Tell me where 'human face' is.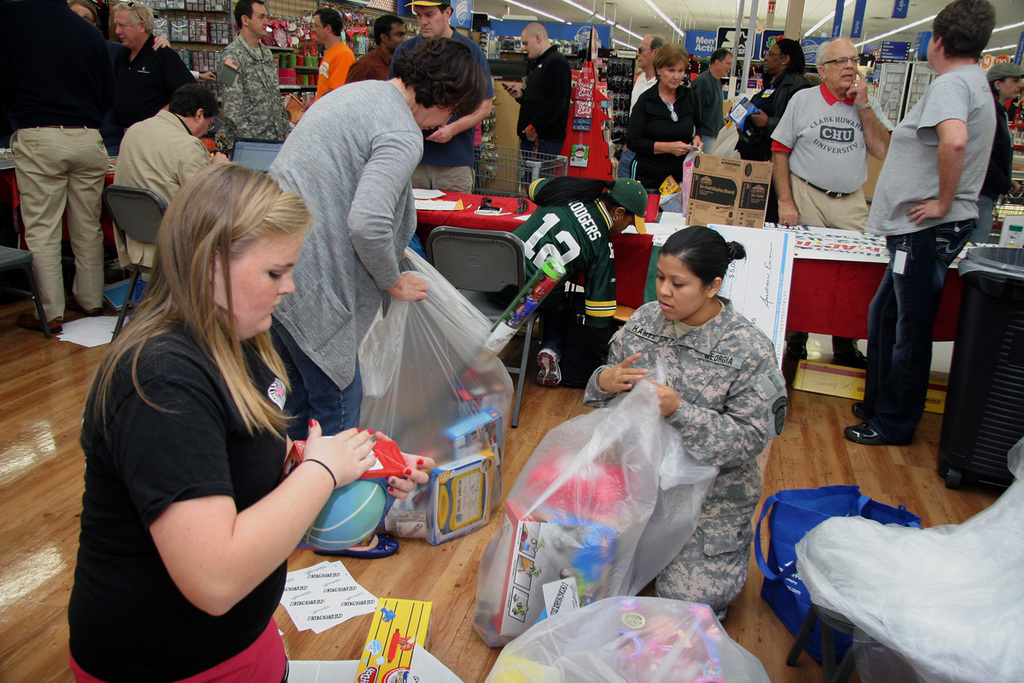
'human face' is at select_region(652, 248, 705, 320).
